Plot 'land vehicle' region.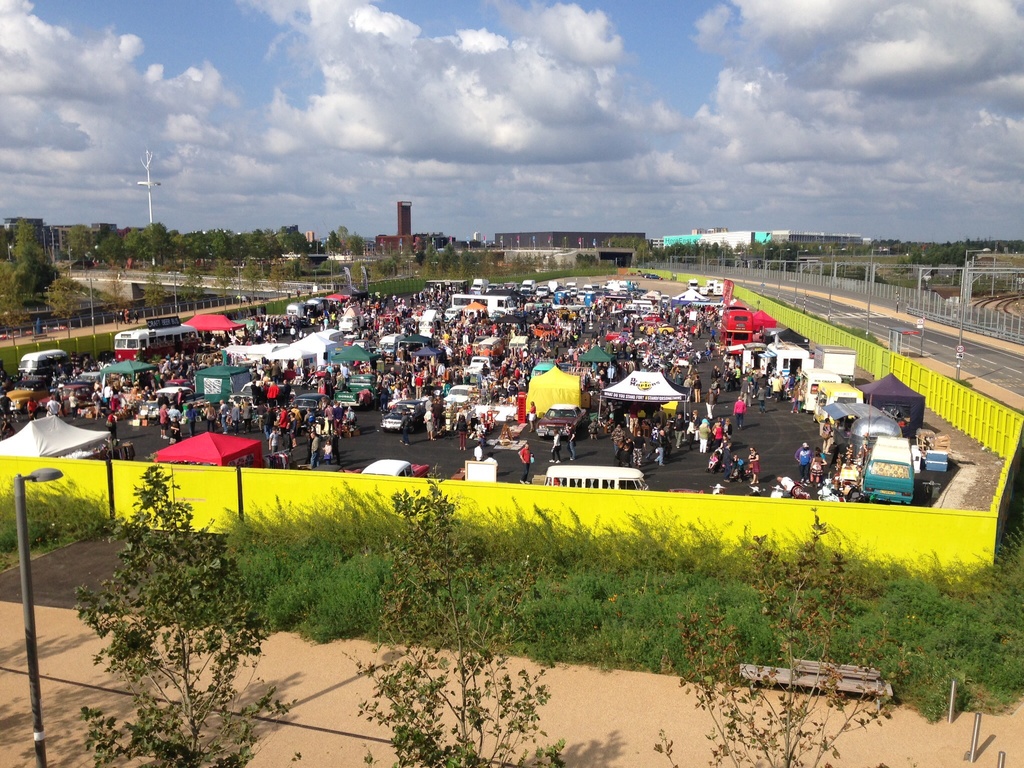
Plotted at Rect(35, 380, 99, 410).
